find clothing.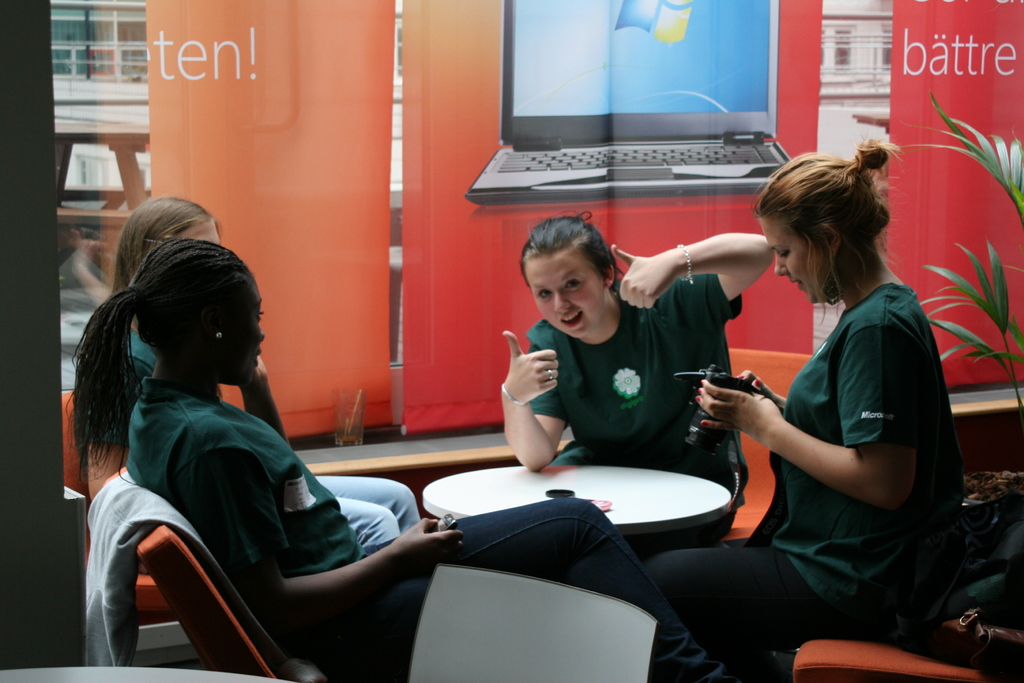
(119,381,731,682).
